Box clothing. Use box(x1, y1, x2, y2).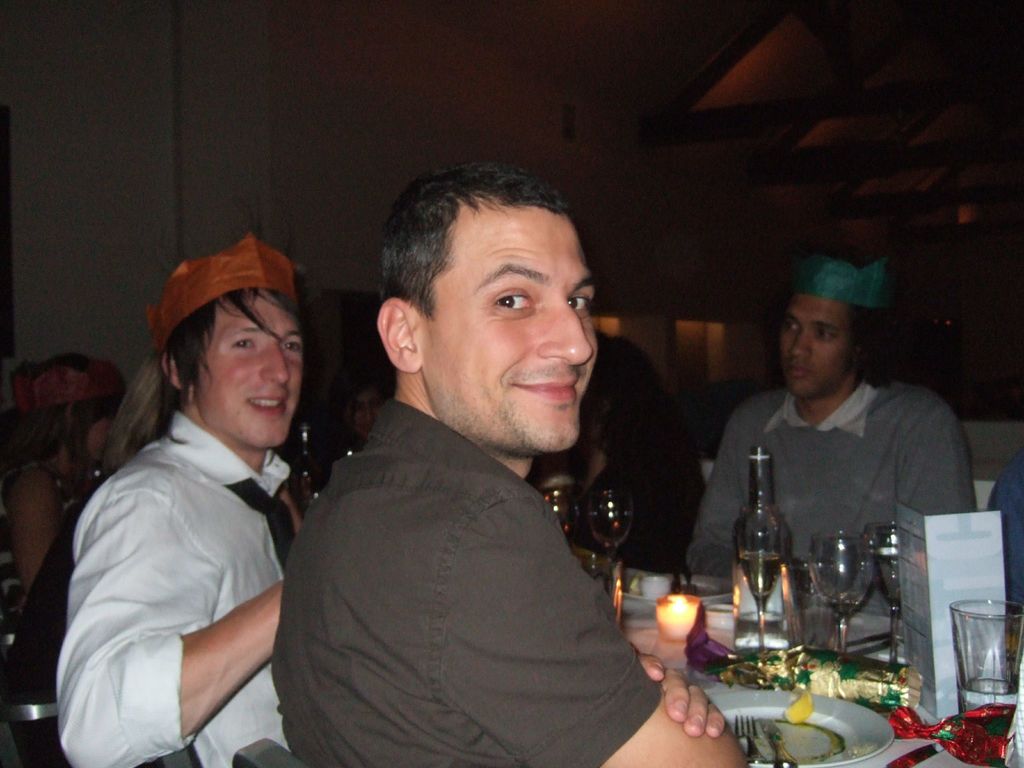
box(568, 410, 703, 567).
